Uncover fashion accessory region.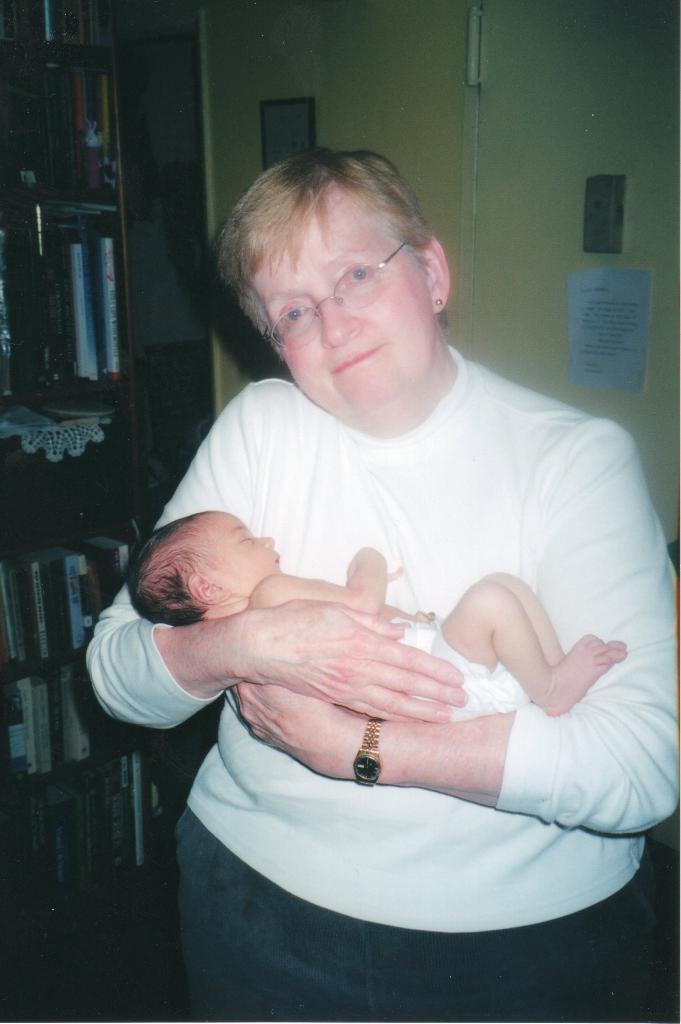
Uncovered: [left=432, top=296, right=445, bottom=308].
